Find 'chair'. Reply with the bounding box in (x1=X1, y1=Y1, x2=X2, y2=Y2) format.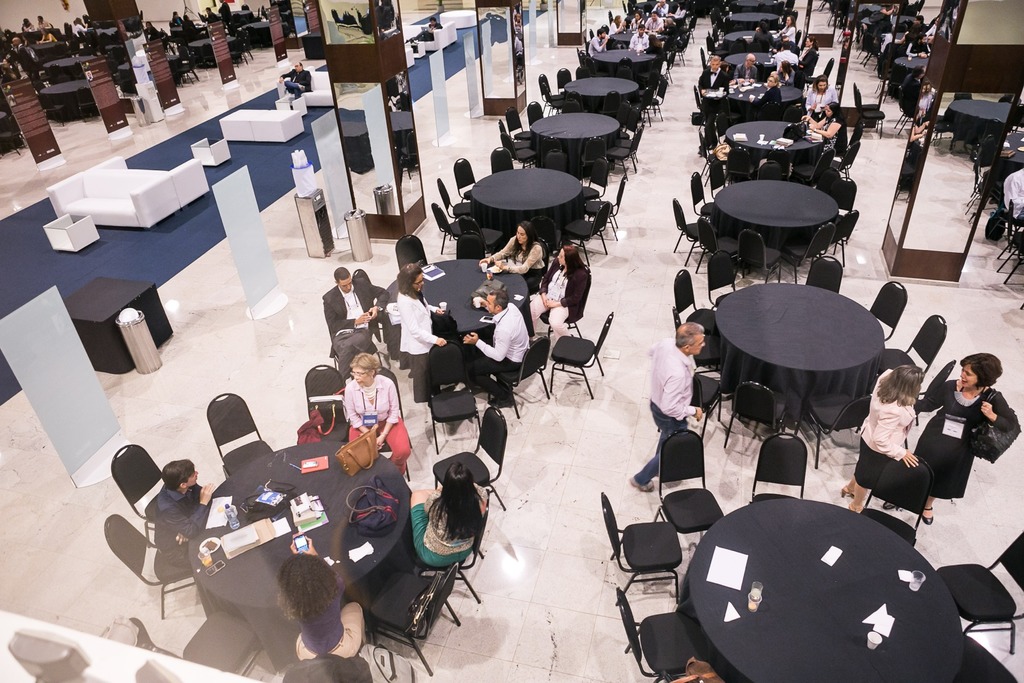
(x1=399, y1=231, x2=430, y2=265).
